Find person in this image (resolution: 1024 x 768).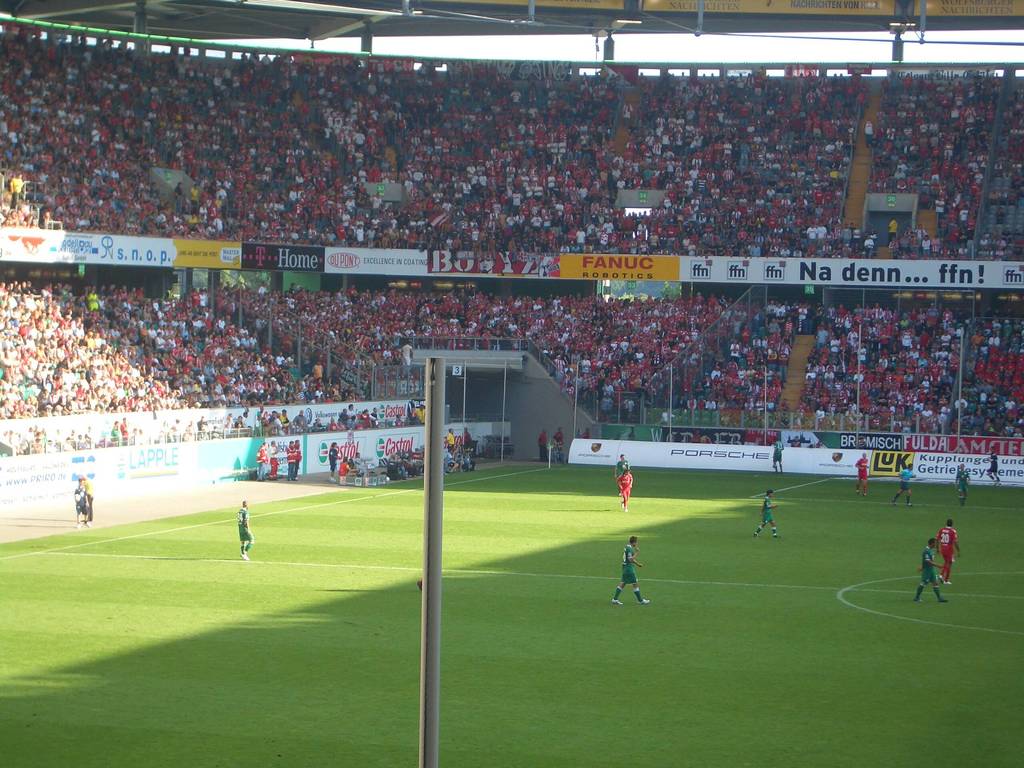
535,429,547,461.
